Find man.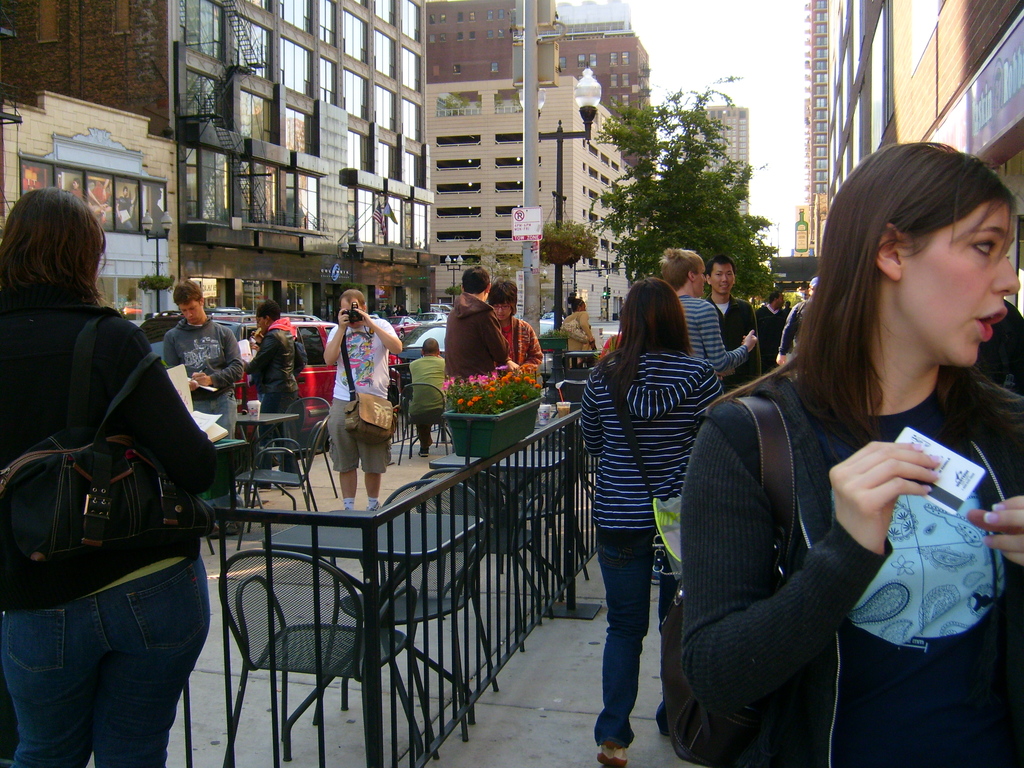
x1=712 y1=252 x2=762 y2=389.
